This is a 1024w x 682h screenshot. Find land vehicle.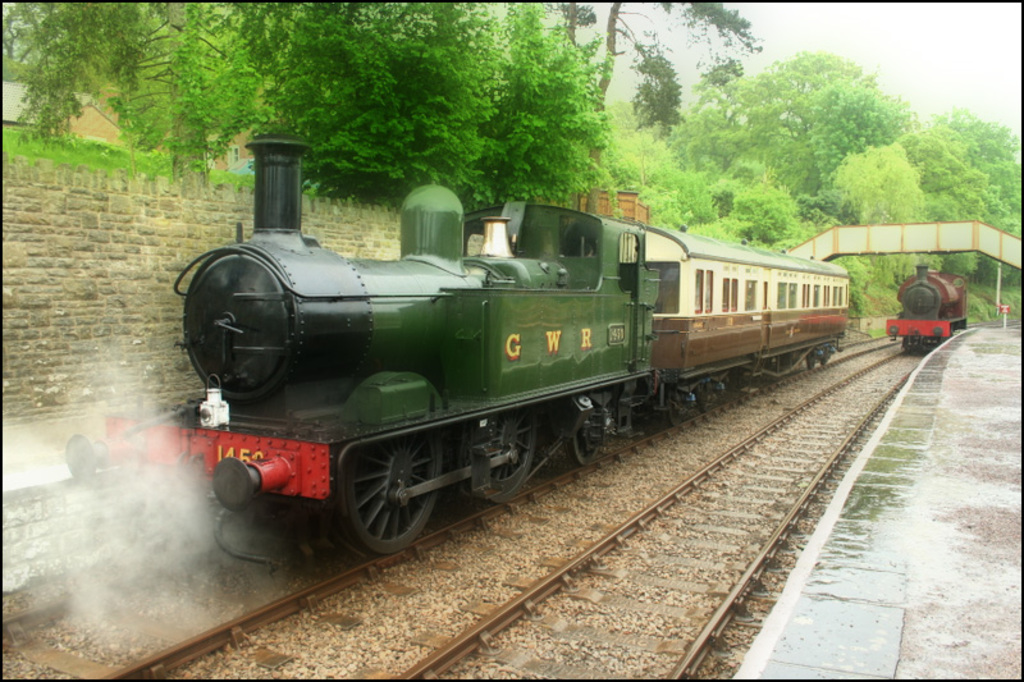
Bounding box: detection(878, 266, 969, 357).
